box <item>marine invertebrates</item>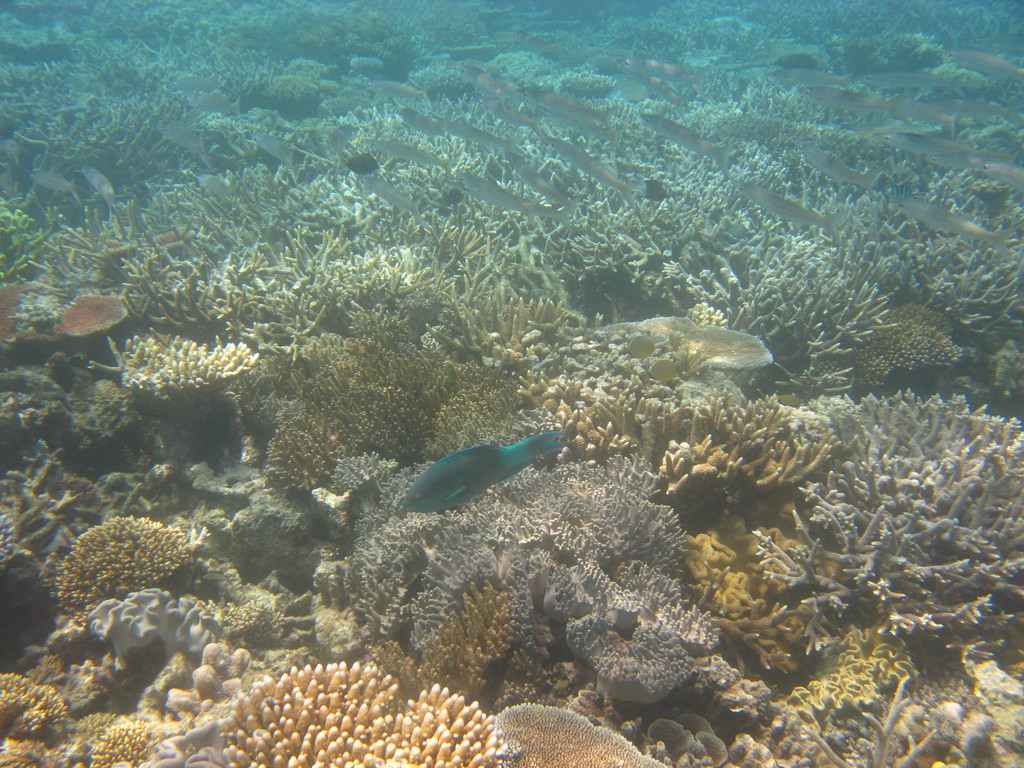
box(1, 668, 69, 741)
